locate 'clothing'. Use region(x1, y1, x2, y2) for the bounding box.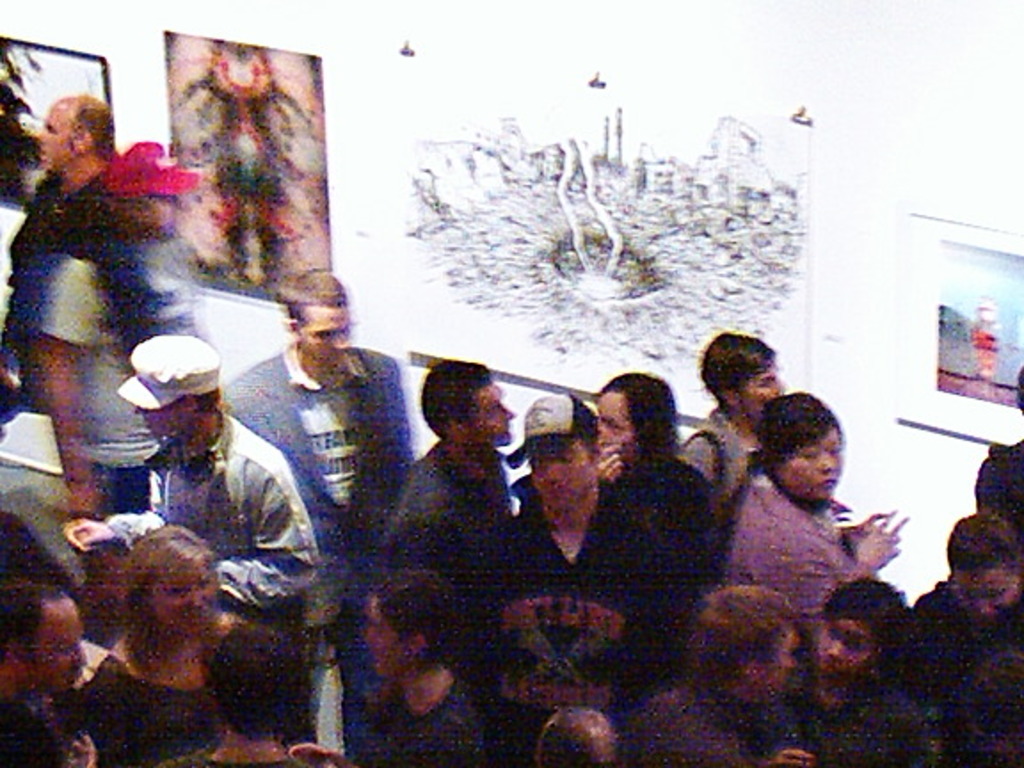
region(210, 68, 311, 258).
